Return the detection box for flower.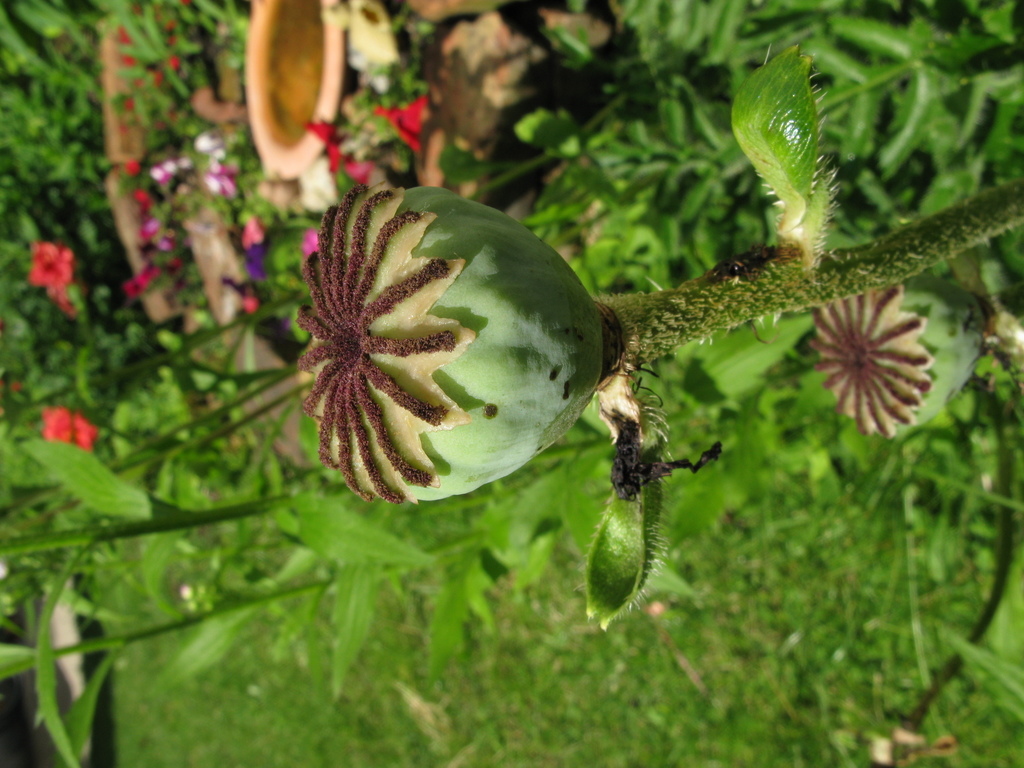
box=[787, 281, 940, 443].
